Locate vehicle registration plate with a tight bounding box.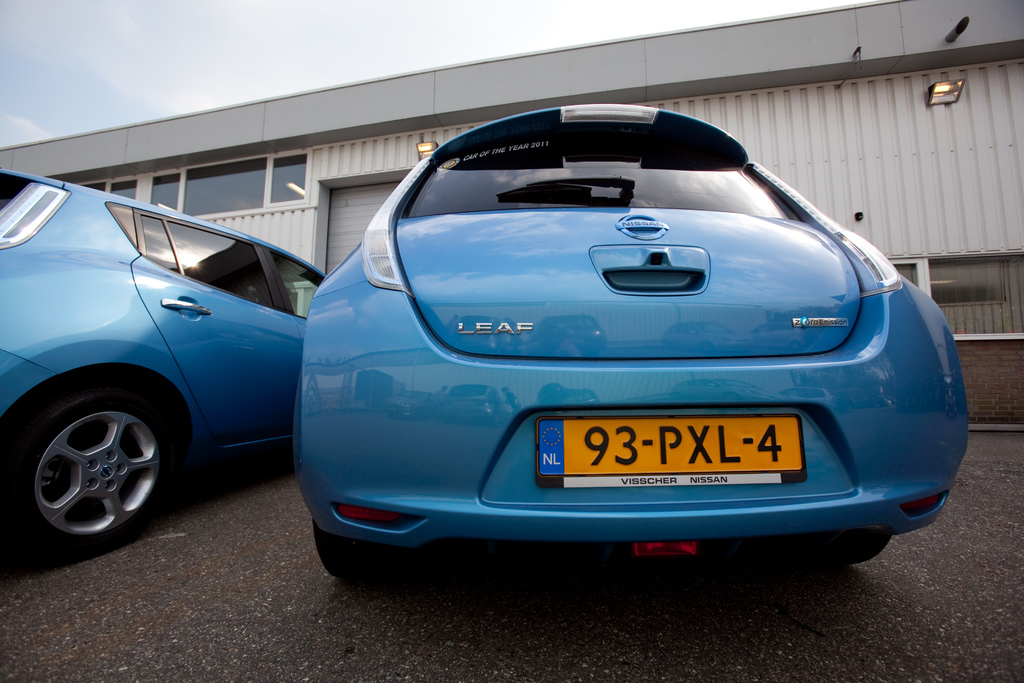
<box>538,410,824,512</box>.
